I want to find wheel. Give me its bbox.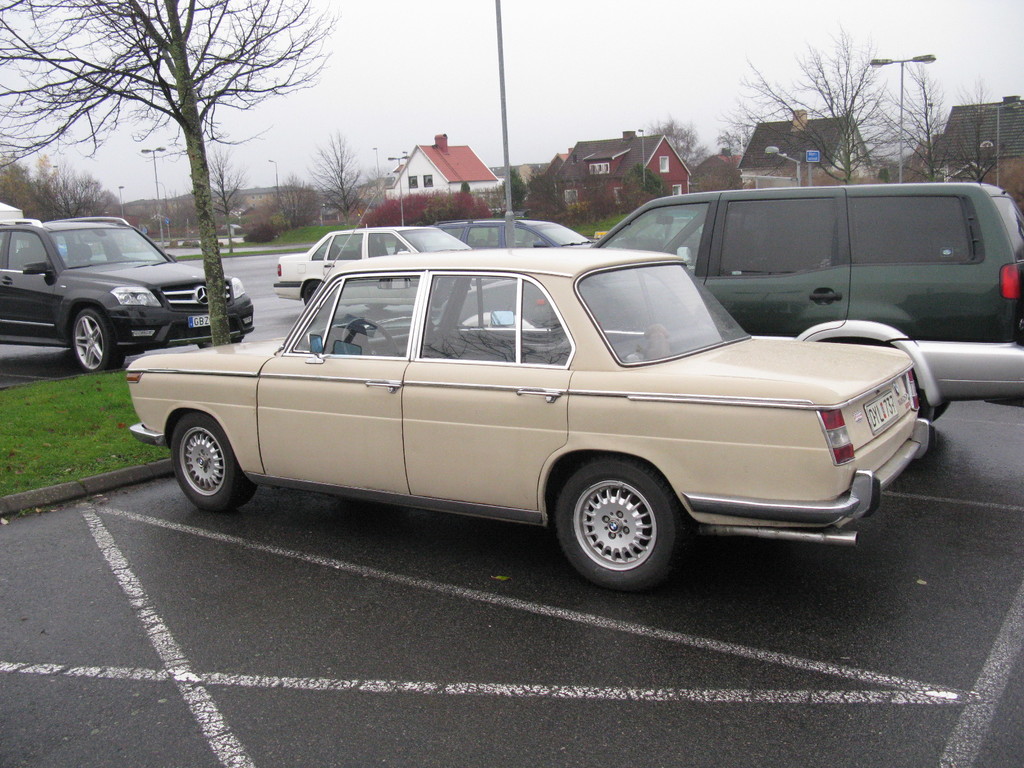
region(550, 449, 683, 595).
